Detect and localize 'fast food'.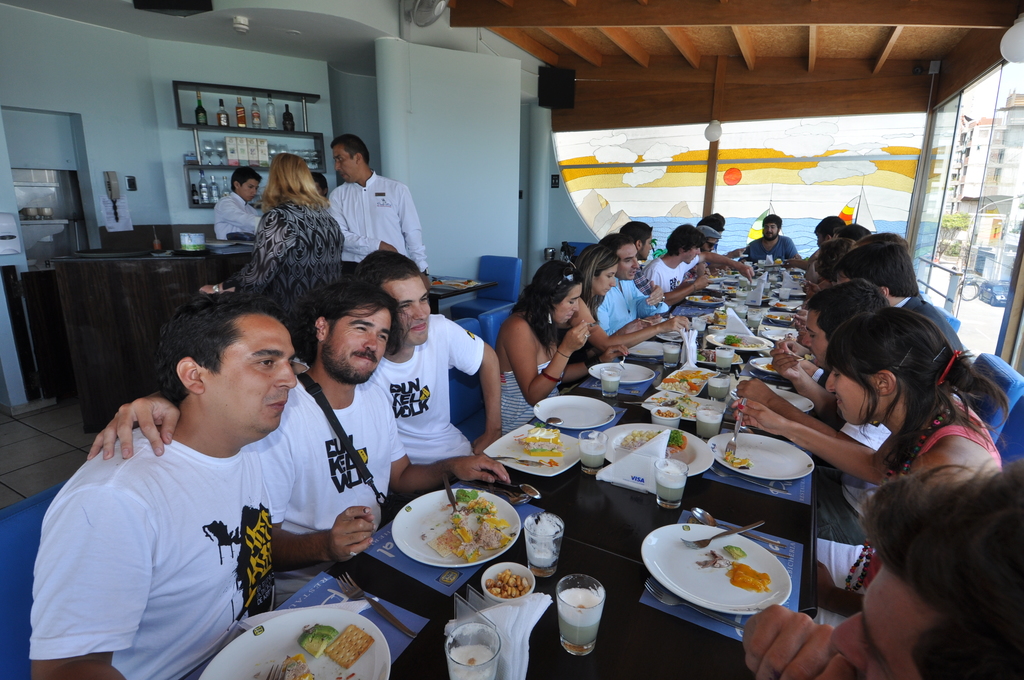
Localized at 260:624:374:679.
